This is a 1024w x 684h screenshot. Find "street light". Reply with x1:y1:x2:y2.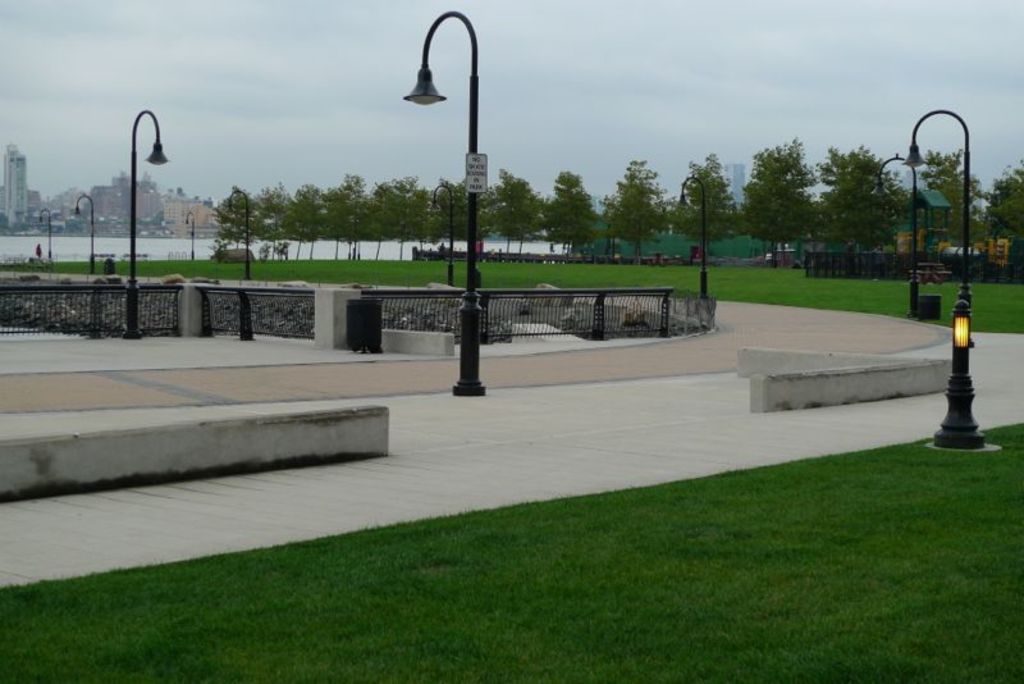
872:154:924:325.
